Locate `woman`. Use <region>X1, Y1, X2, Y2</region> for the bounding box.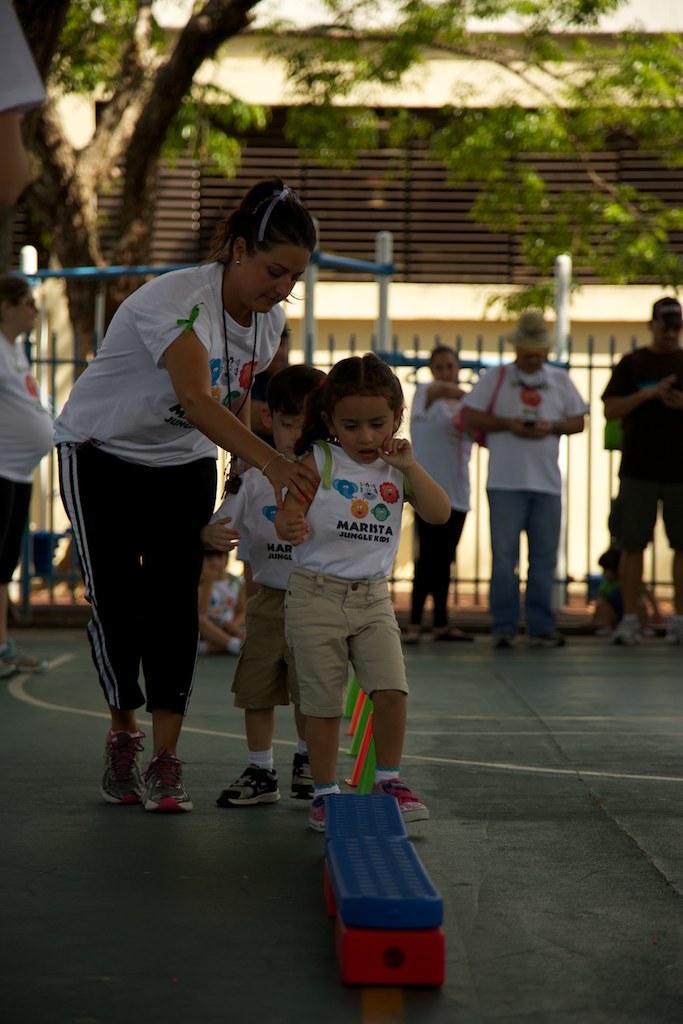
<region>56, 208, 296, 841</region>.
